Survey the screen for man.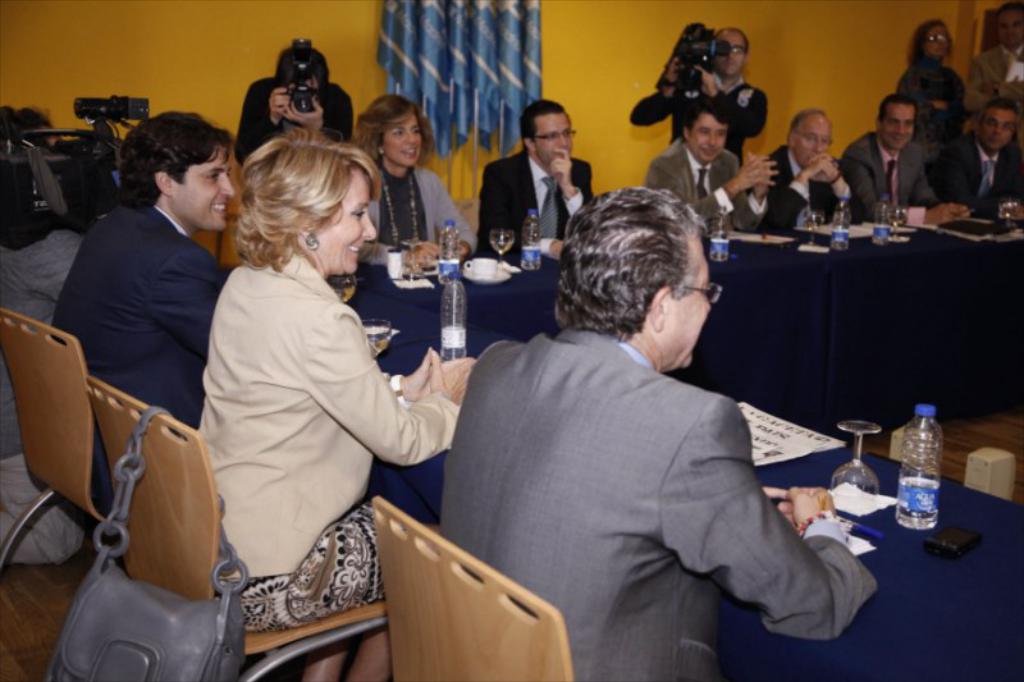
Survey found: bbox(471, 97, 591, 255).
